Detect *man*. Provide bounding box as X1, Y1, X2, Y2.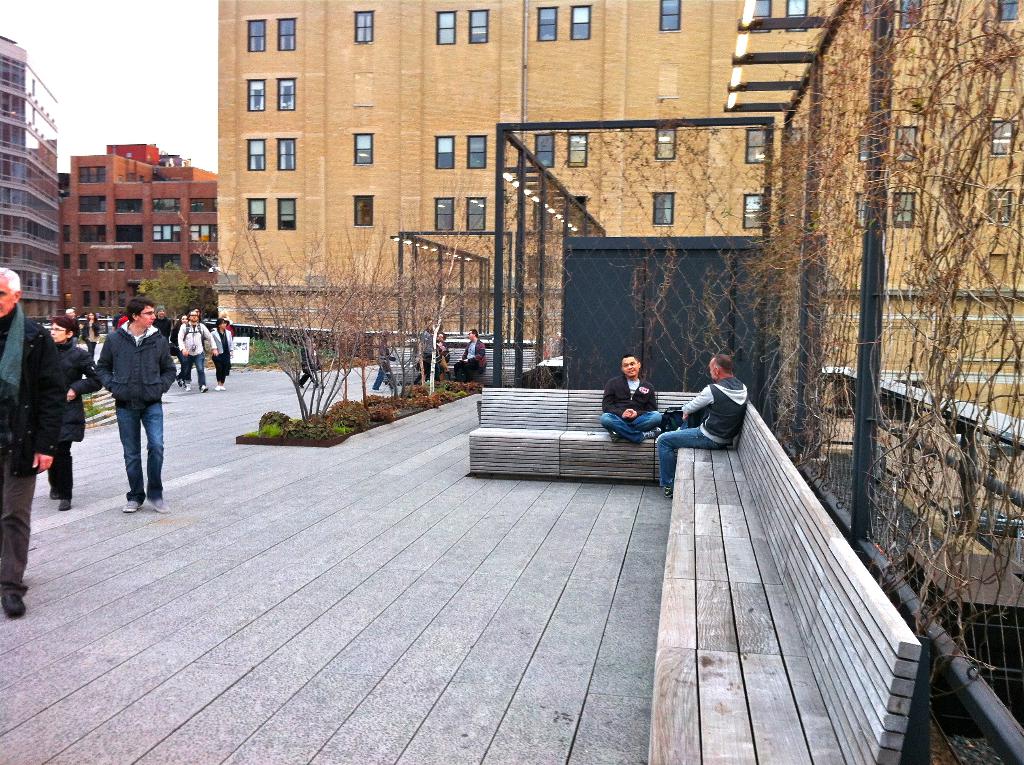
414, 332, 445, 382.
